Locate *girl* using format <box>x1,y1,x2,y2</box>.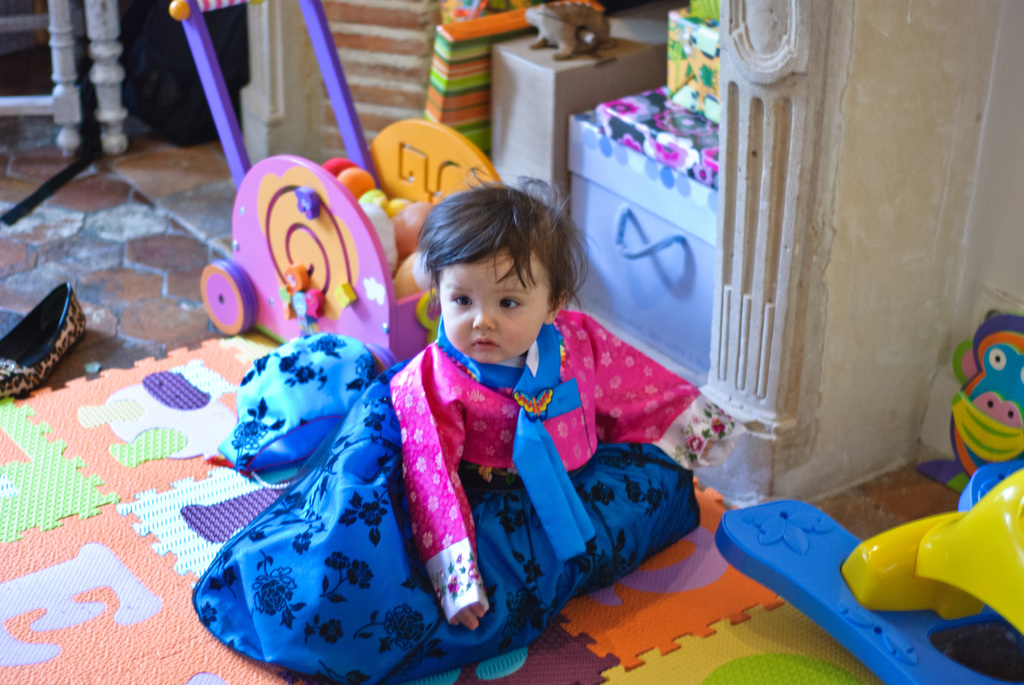
<box>191,163,729,684</box>.
